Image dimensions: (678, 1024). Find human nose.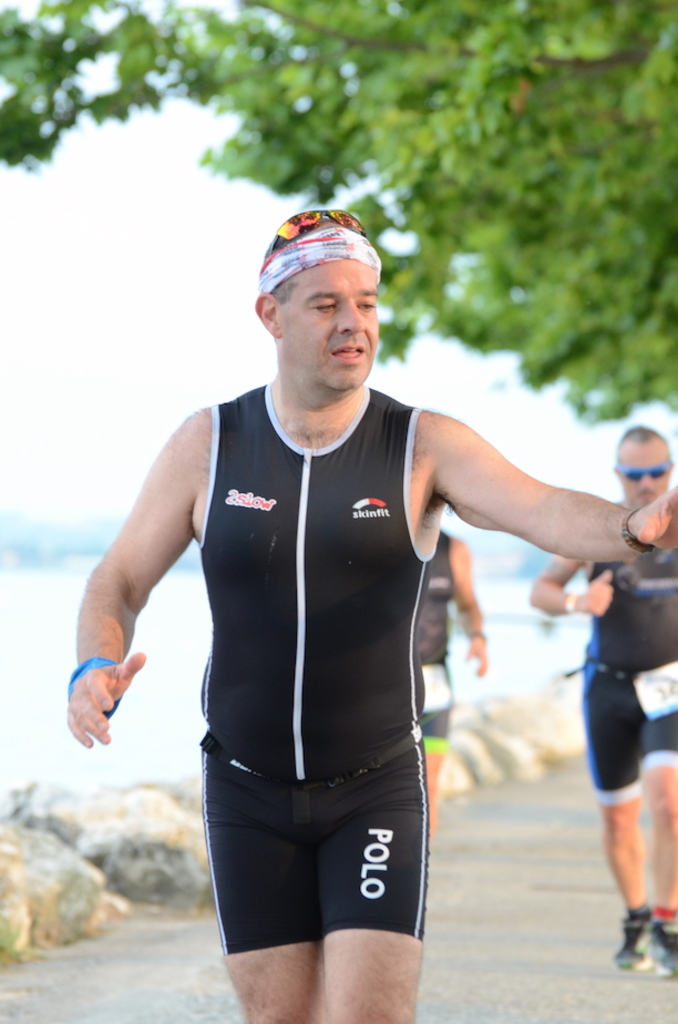
634, 477, 654, 489.
